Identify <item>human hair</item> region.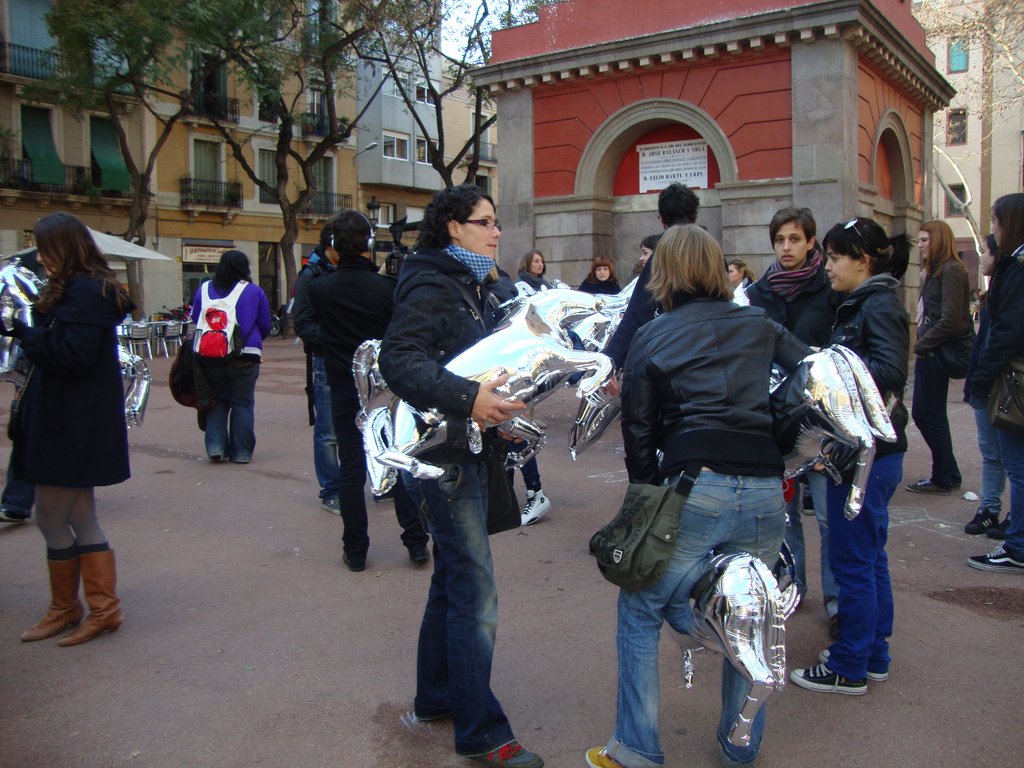
Region: (657, 184, 698, 227).
